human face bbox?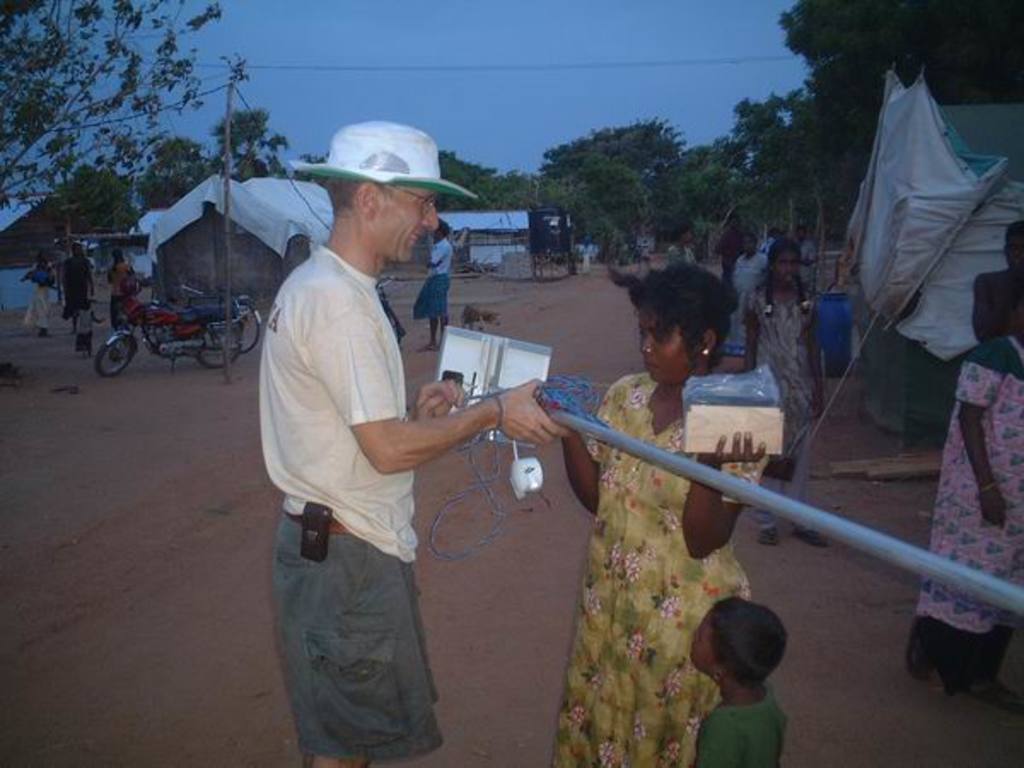
x1=1012, y1=292, x2=1022, y2=335
